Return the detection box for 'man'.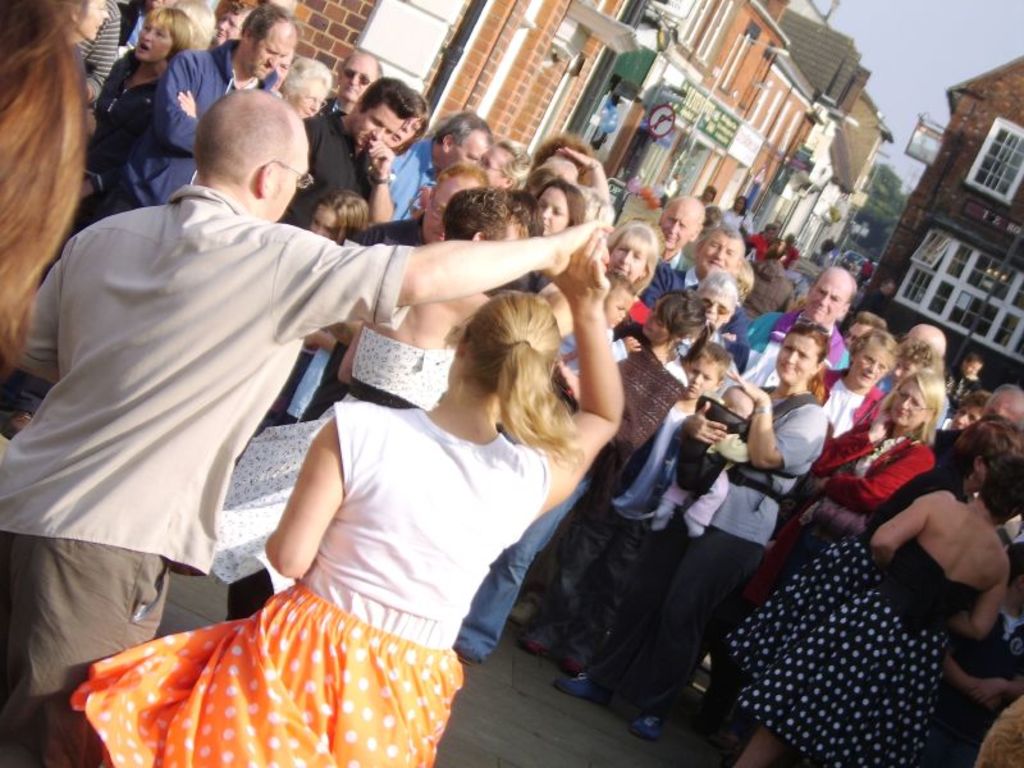
select_region(742, 265, 852, 365).
